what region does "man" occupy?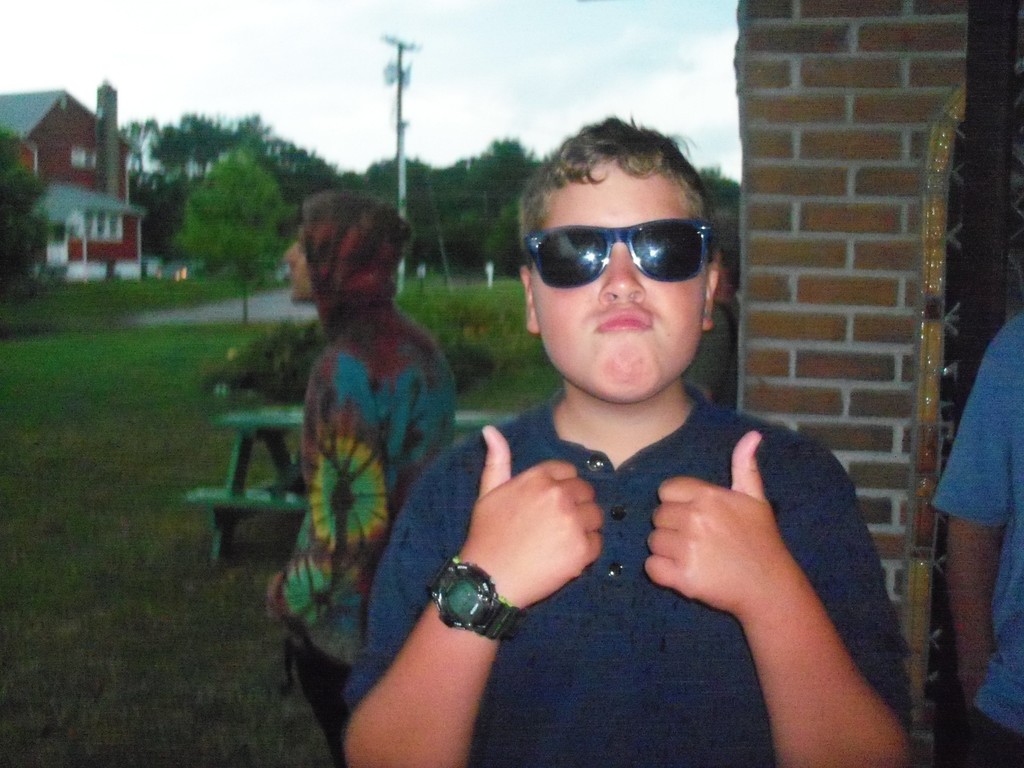
BBox(359, 125, 948, 755).
